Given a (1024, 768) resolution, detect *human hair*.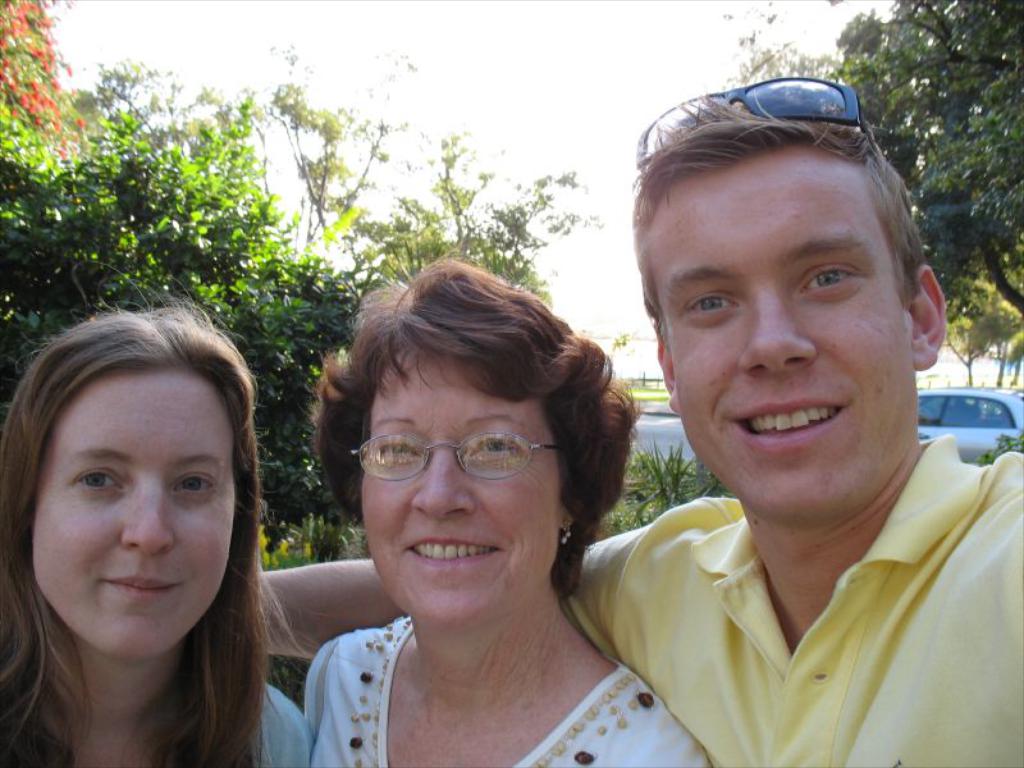
locate(0, 303, 280, 733).
